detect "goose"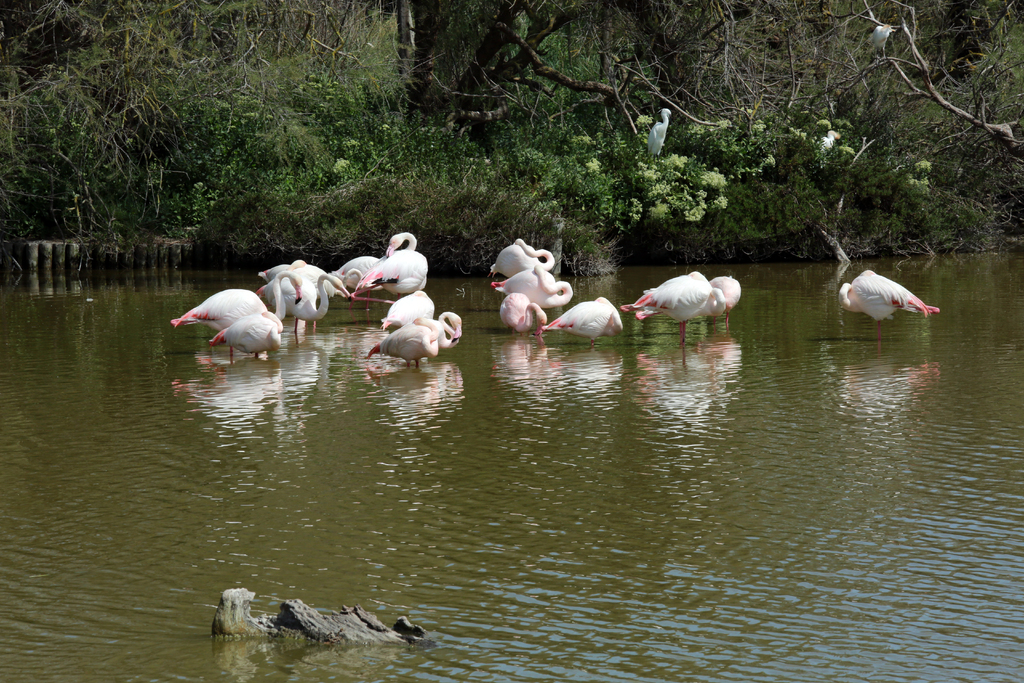
box=[383, 290, 435, 331]
